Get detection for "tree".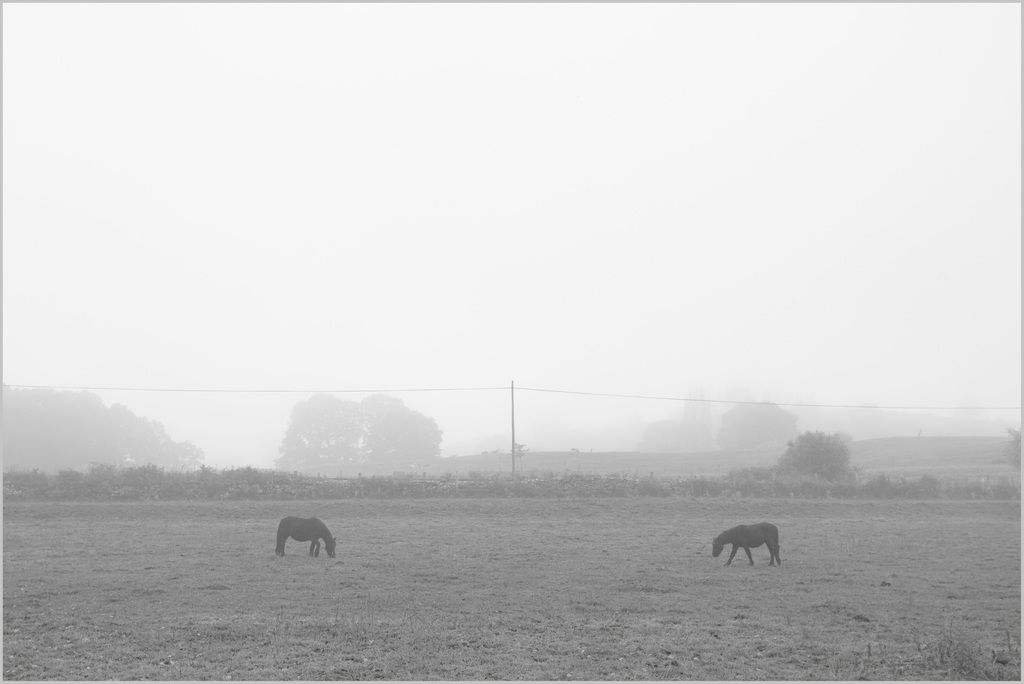
Detection: {"x1": 779, "y1": 428, "x2": 850, "y2": 484}.
